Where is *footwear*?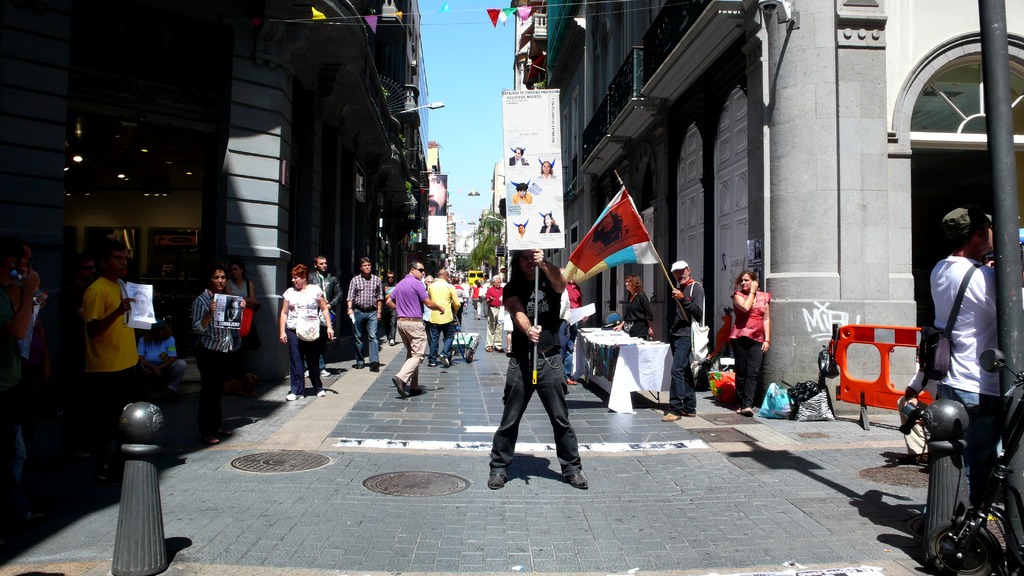
bbox=(386, 338, 396, 346).
